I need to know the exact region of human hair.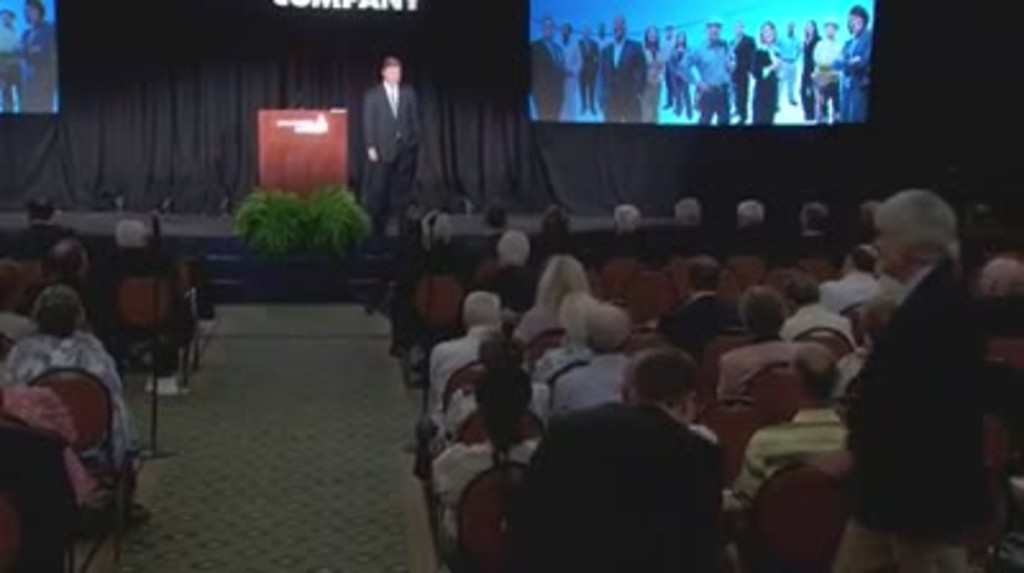
Region: x1=740 y1=286 x2=781 y2=335.
